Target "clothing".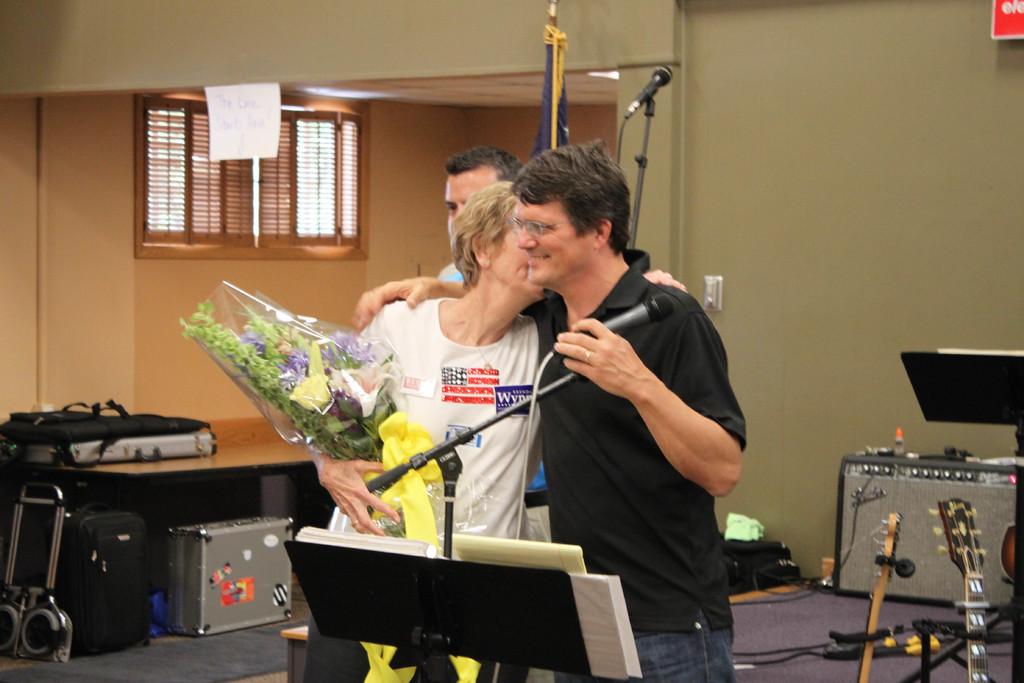
Target region: 325, 286, 552, 547.
